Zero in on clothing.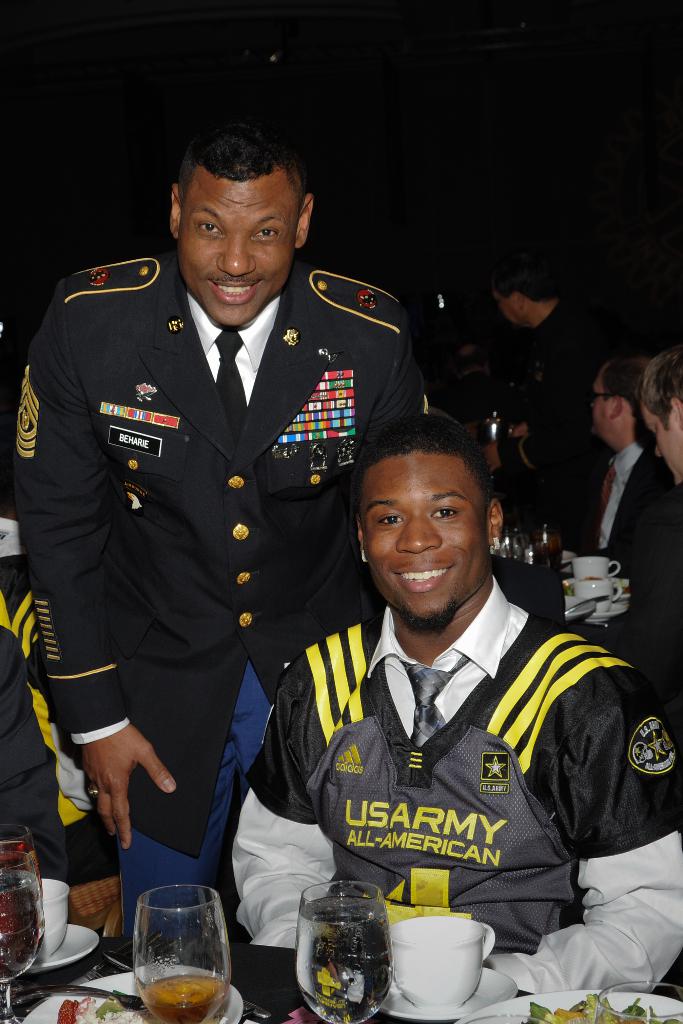
Zeroed in: select_region(229, 616, 682, 1006).
